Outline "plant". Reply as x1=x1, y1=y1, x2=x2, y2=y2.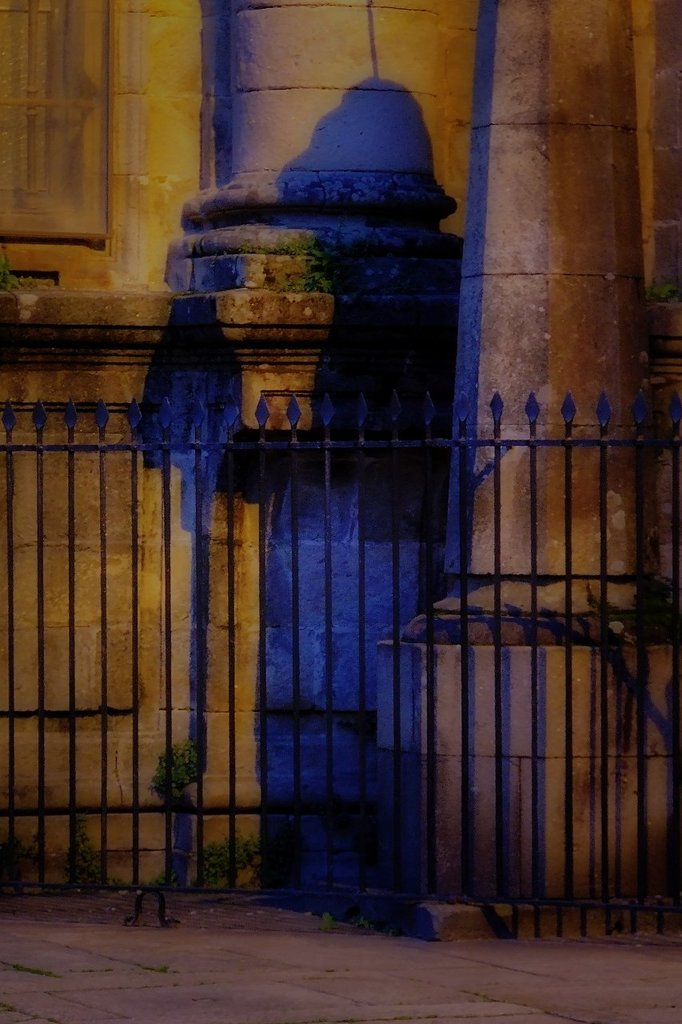
x1=282, y1=237, x2=333, y2=254.
